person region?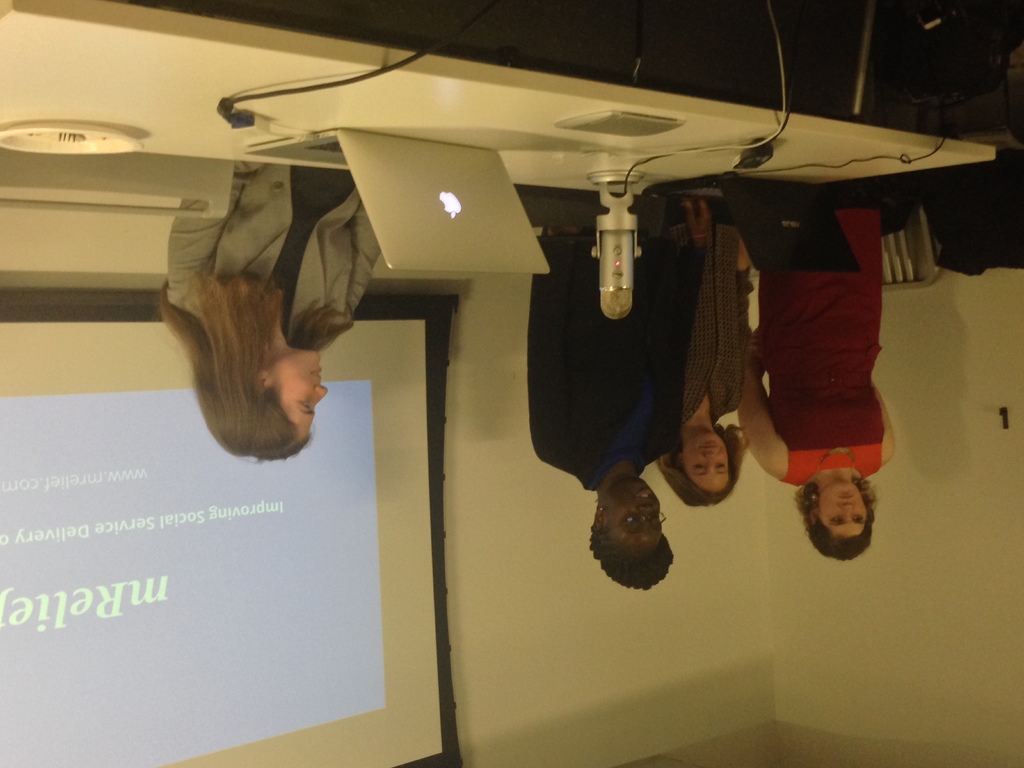
<box>150,163,381,468</box>
